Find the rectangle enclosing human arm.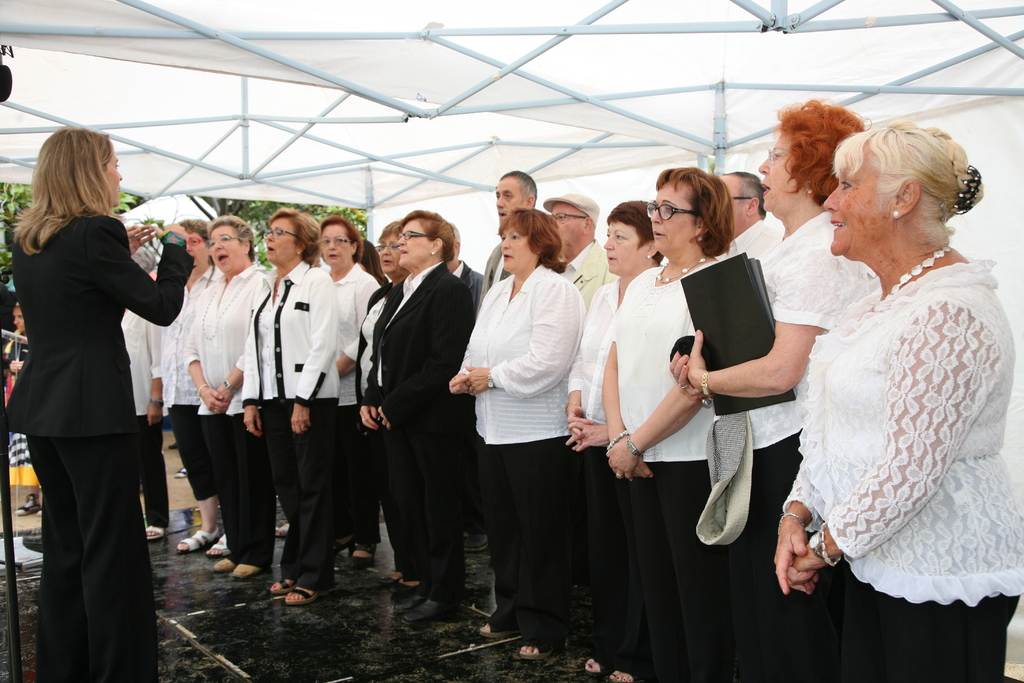
bbox=(291, 263, 346, 432).
